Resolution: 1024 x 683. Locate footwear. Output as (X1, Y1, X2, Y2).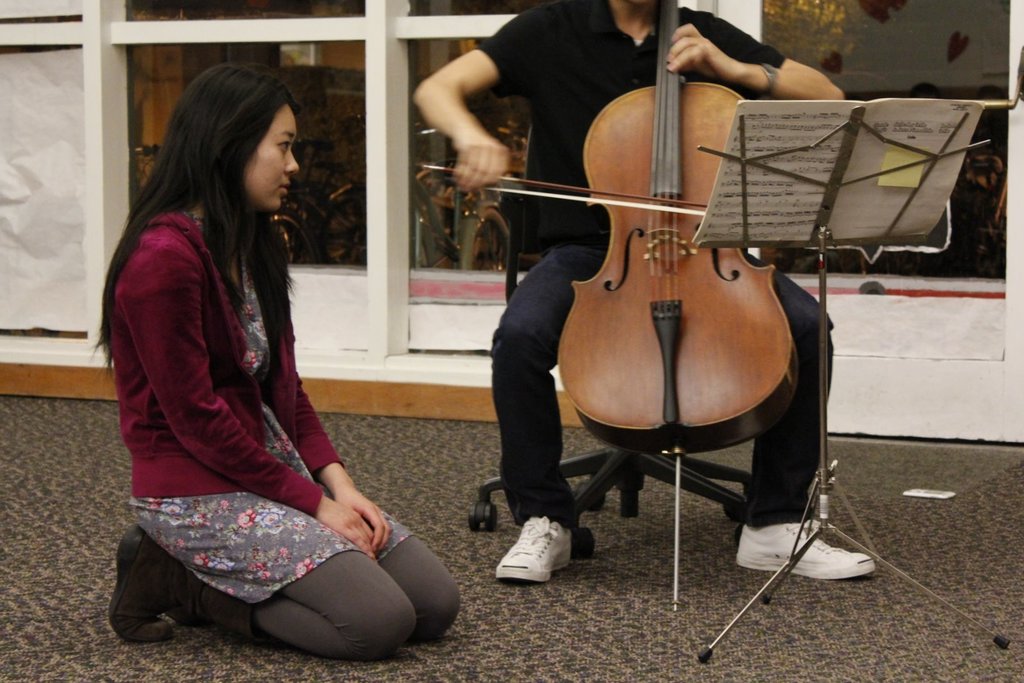
(498, 527, 579, 597).
